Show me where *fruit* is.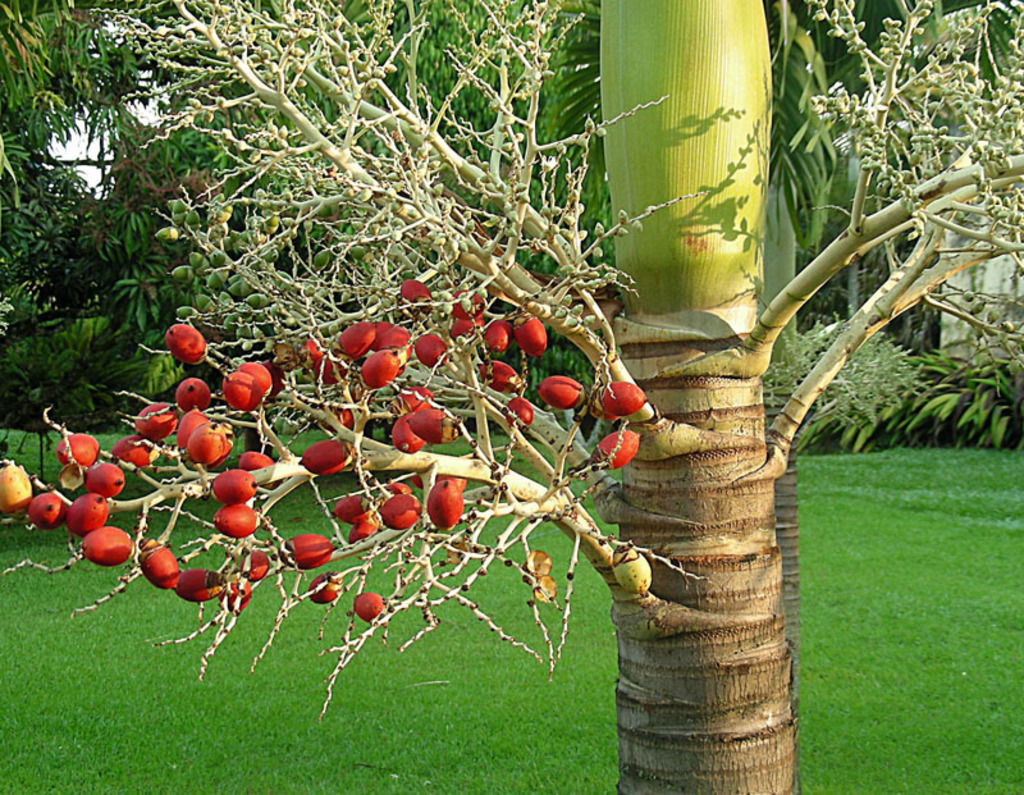
*fruit* is at (285,534,337,568).
